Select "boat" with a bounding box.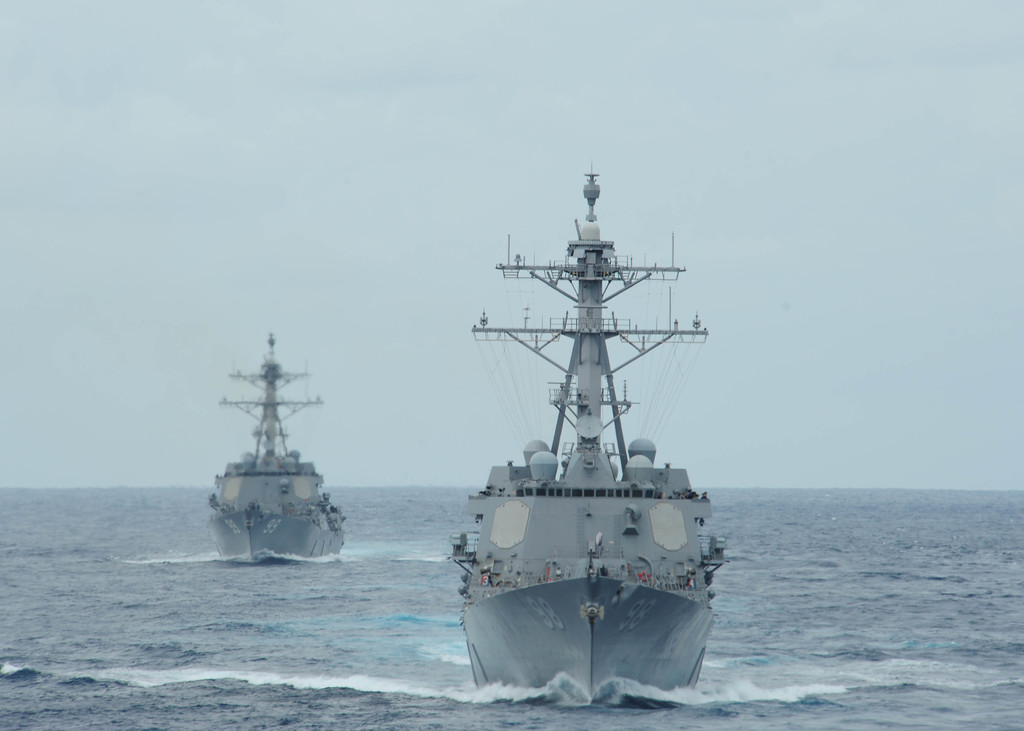
Rect(436, 163, 748, 716).
